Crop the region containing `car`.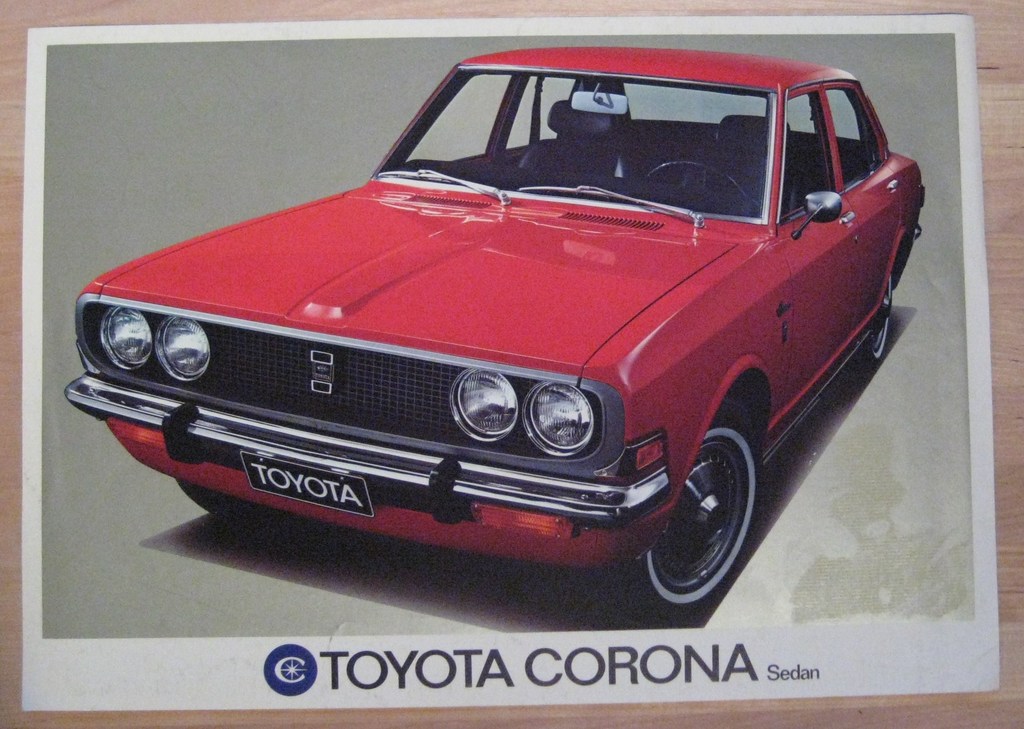
Crop region: (x1=68, y1=42, x2=929, y2=623).
